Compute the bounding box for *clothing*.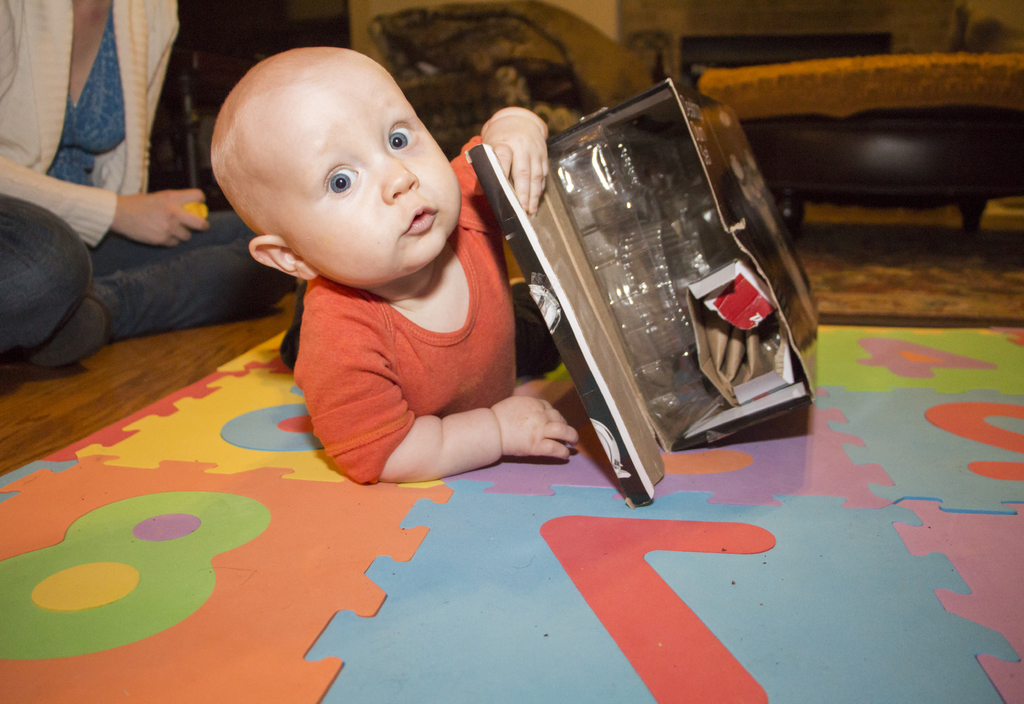
[281,136,557,489].
